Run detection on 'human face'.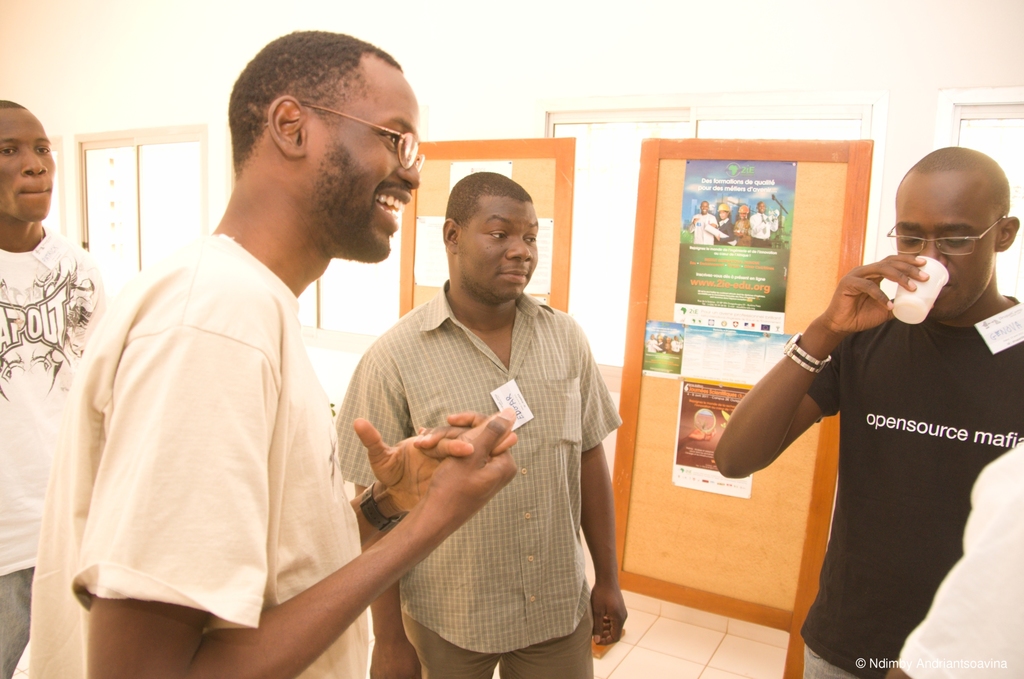
Result: left=308, top=71, right=421, bottom=265.
